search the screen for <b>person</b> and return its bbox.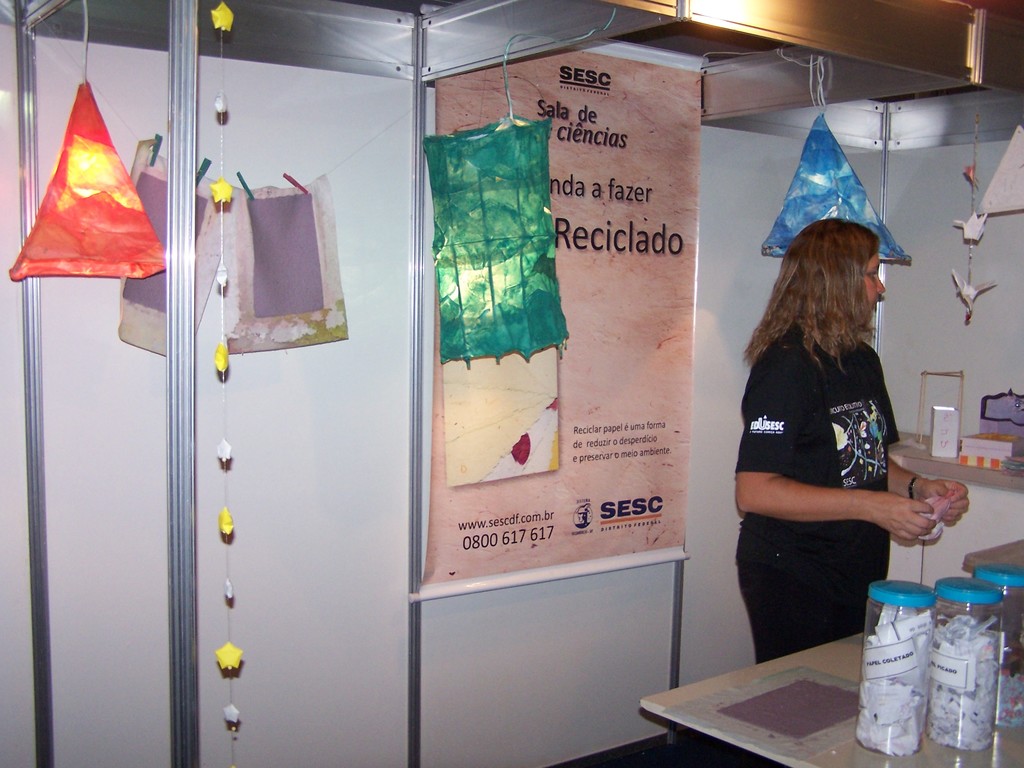
Found: detection(693, 167, 920, 620).
